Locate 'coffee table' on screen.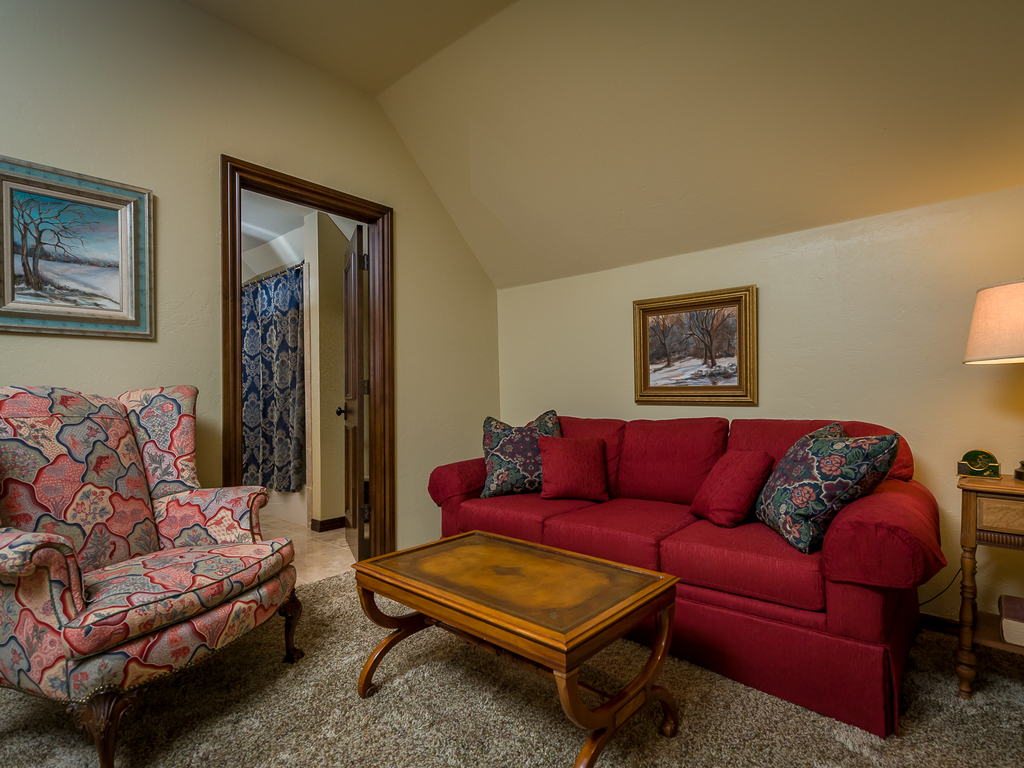
On screen at {"x1": 362, "y1": 514, "x2": 679, "y2": 748}.
